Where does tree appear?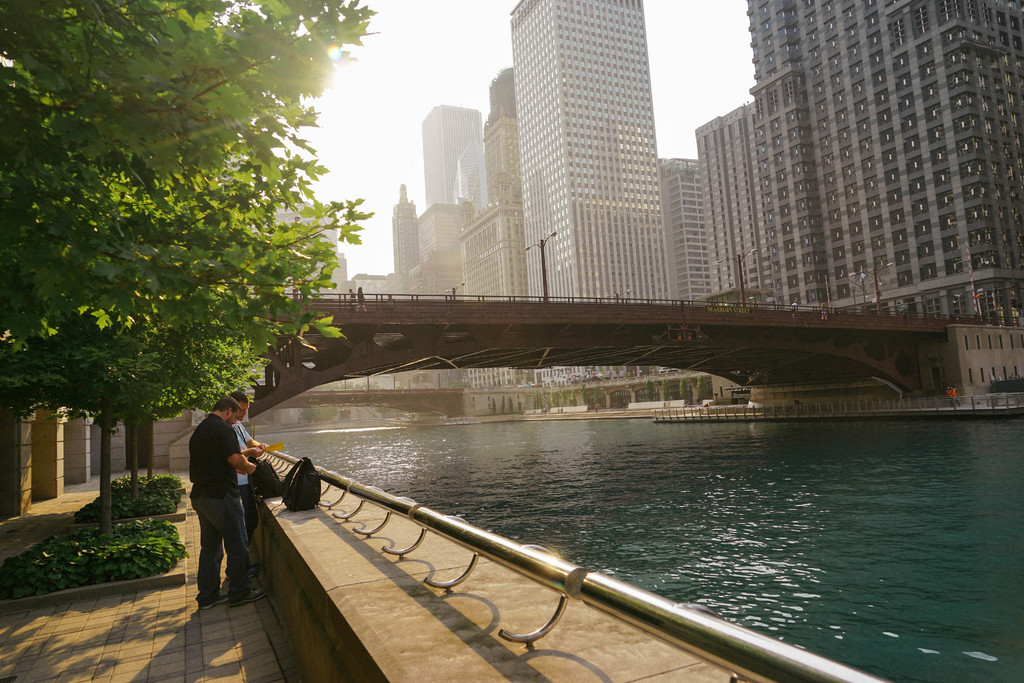
Appears at [left=551, top=391, right=559, bottom=409].
